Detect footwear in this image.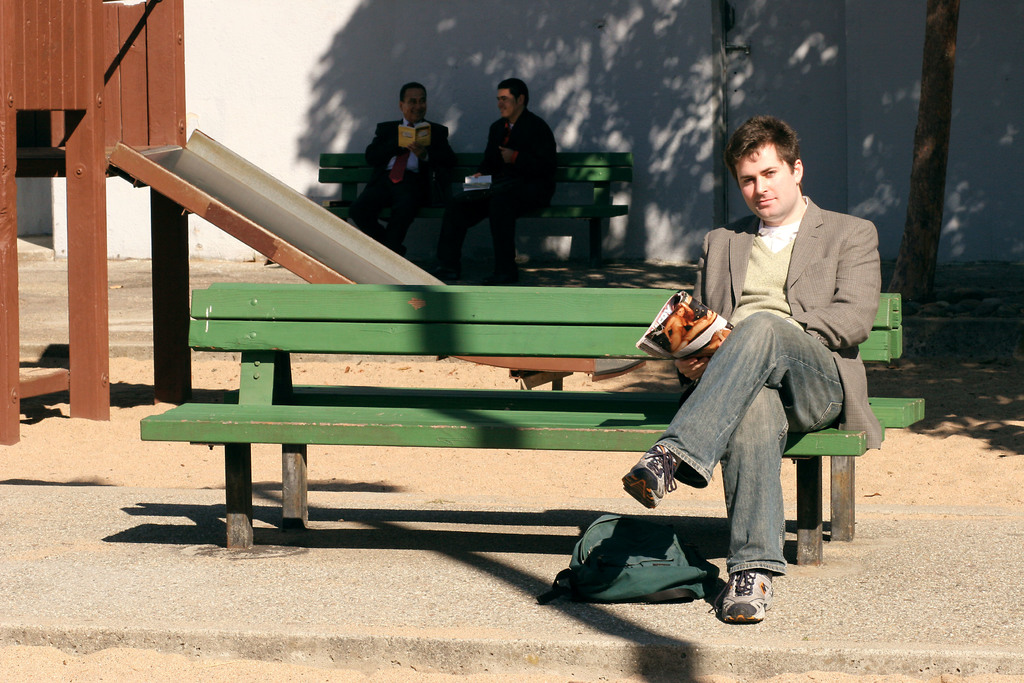
Detection: l=717, t=570, r=783, b=635.
